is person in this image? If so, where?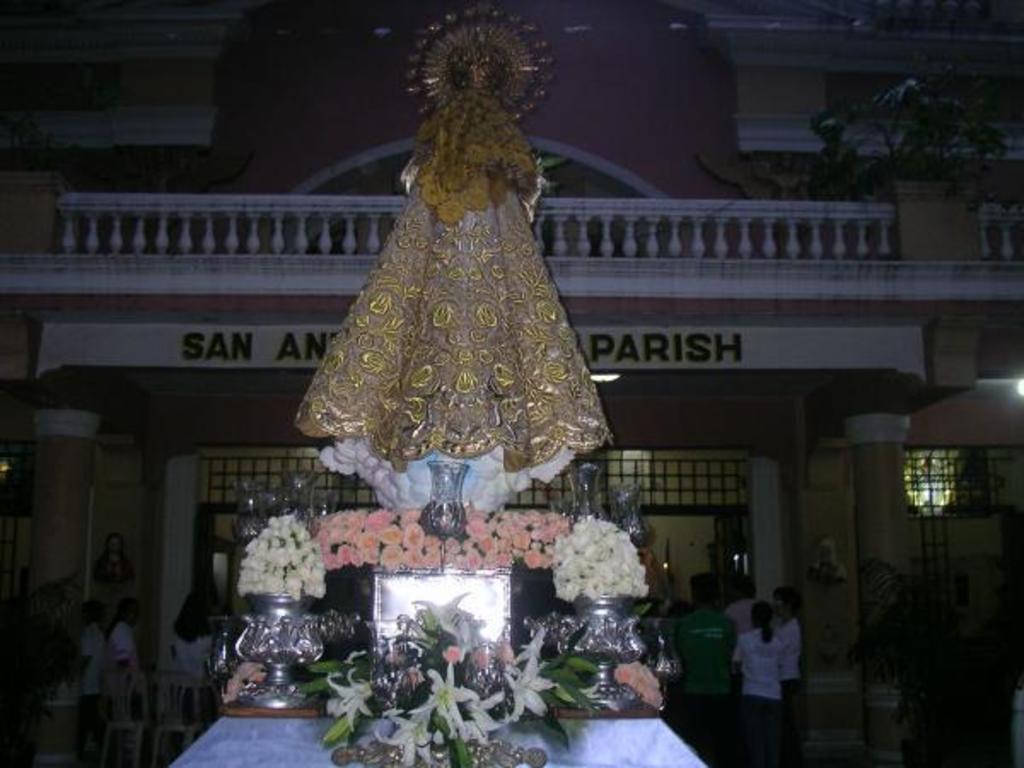
Yes, at box(102, 597, 159, 720).
